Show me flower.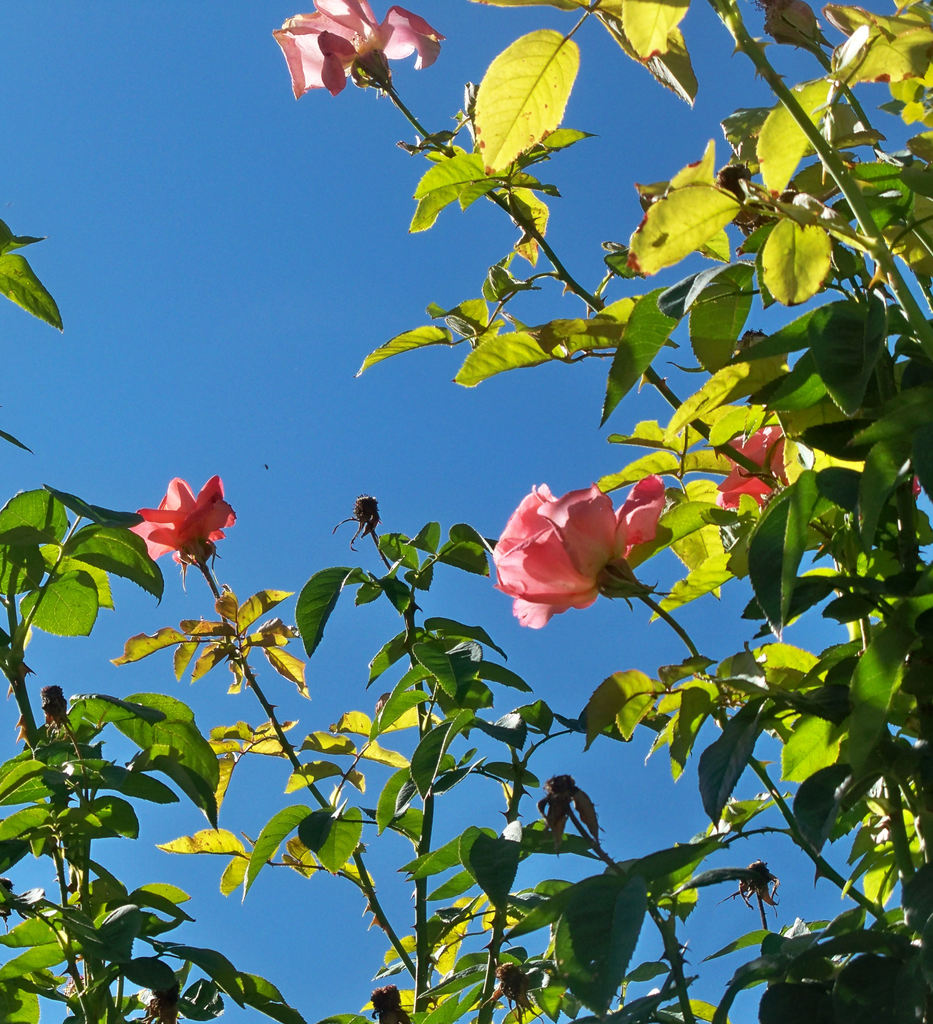
flower is here: 264,0,440,99.
